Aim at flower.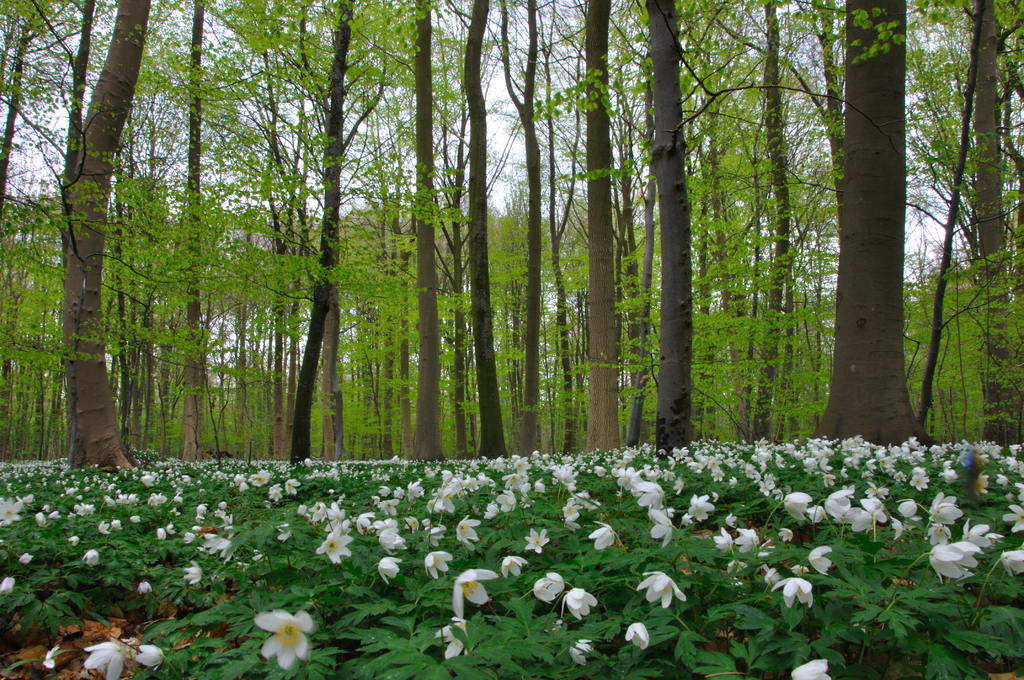
Aimed at pyautogui.locateOnScreen(269, 476, 298, 505).
